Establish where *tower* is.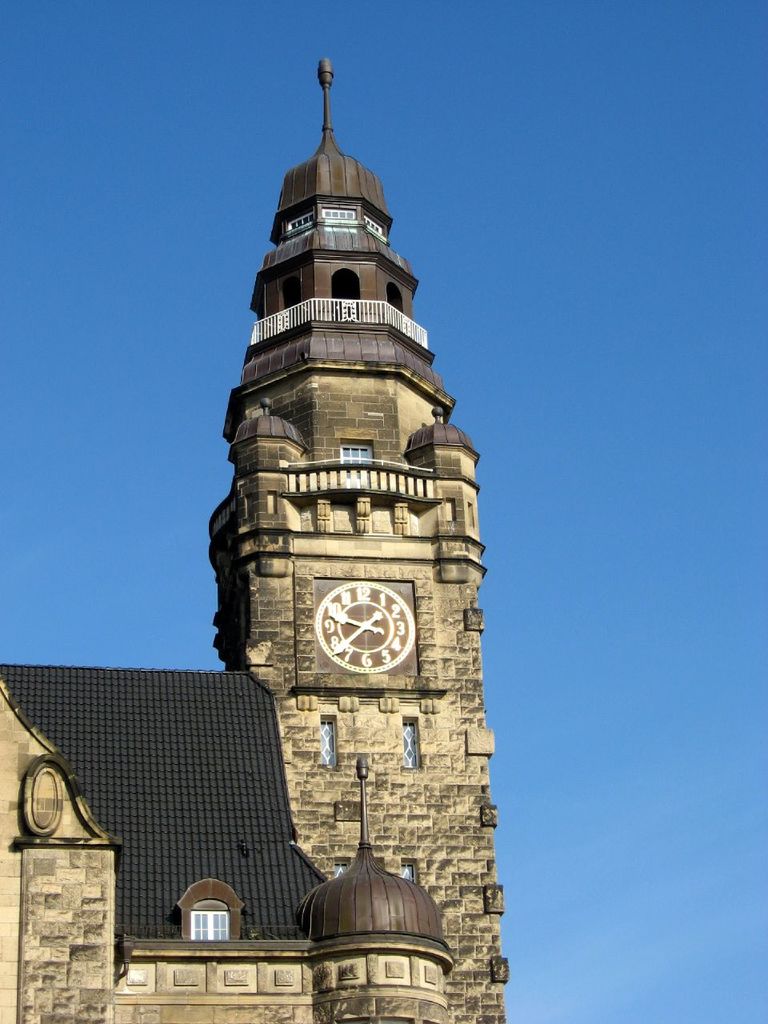
Established at x1=221, y1=130, x2=513, y2=853.
